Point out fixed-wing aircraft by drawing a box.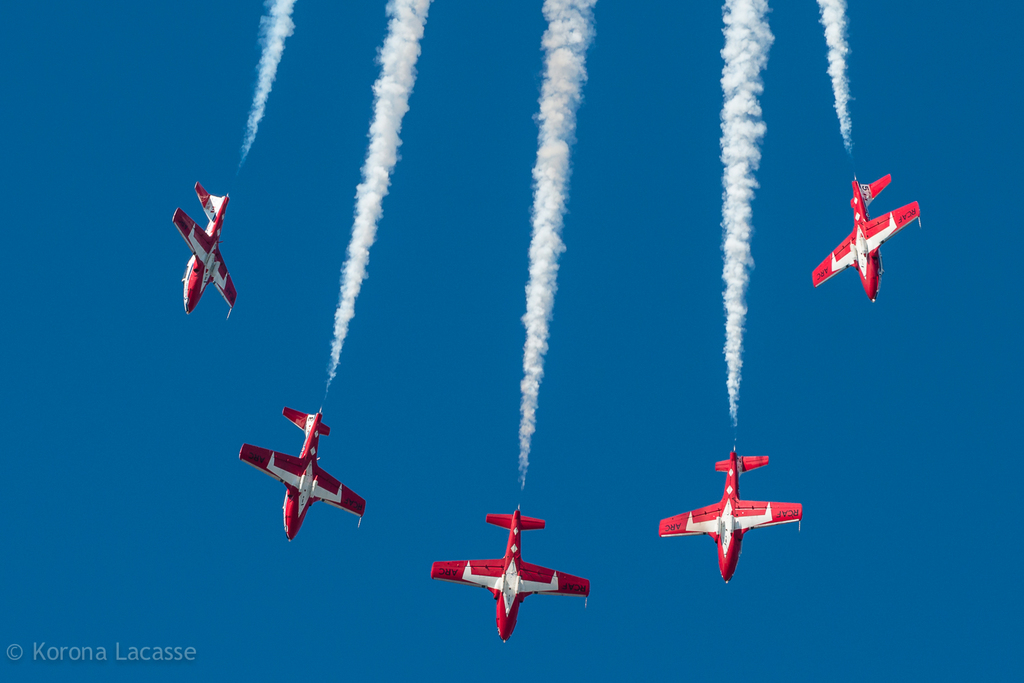
crop(653, 450, 801, 583).
